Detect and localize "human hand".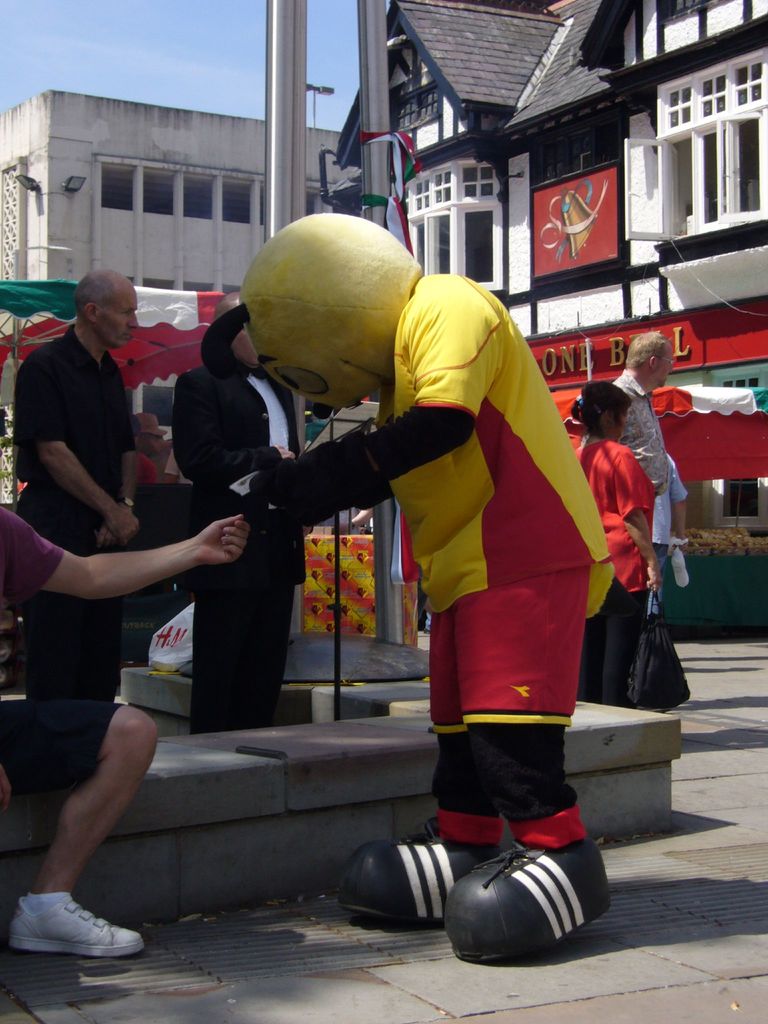
Localized at (153,508,259,586).
